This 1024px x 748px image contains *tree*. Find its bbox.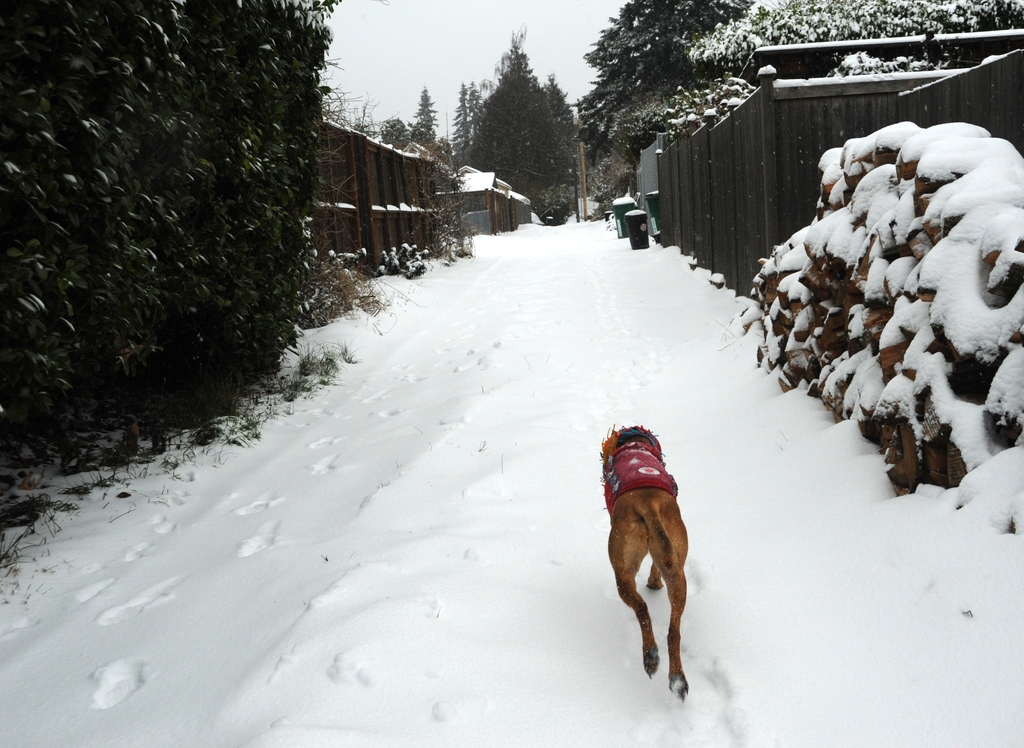
pyautogui.locateOnScreen(0, 0, 351, 481).
